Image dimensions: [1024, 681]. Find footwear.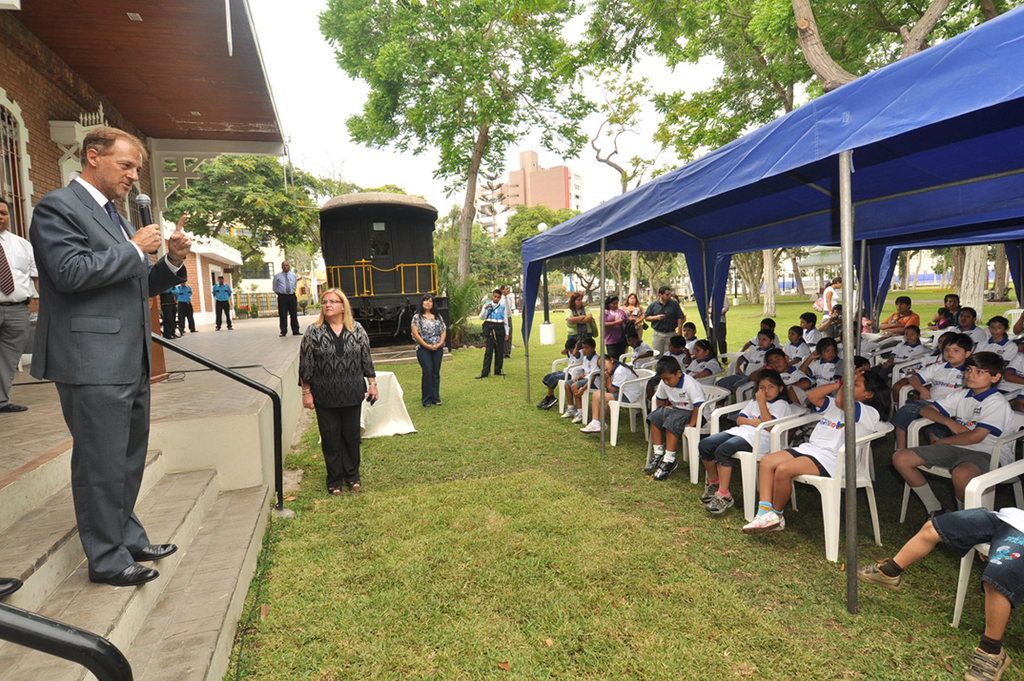
x1=131 y1=541 x2=180 y2=562.
